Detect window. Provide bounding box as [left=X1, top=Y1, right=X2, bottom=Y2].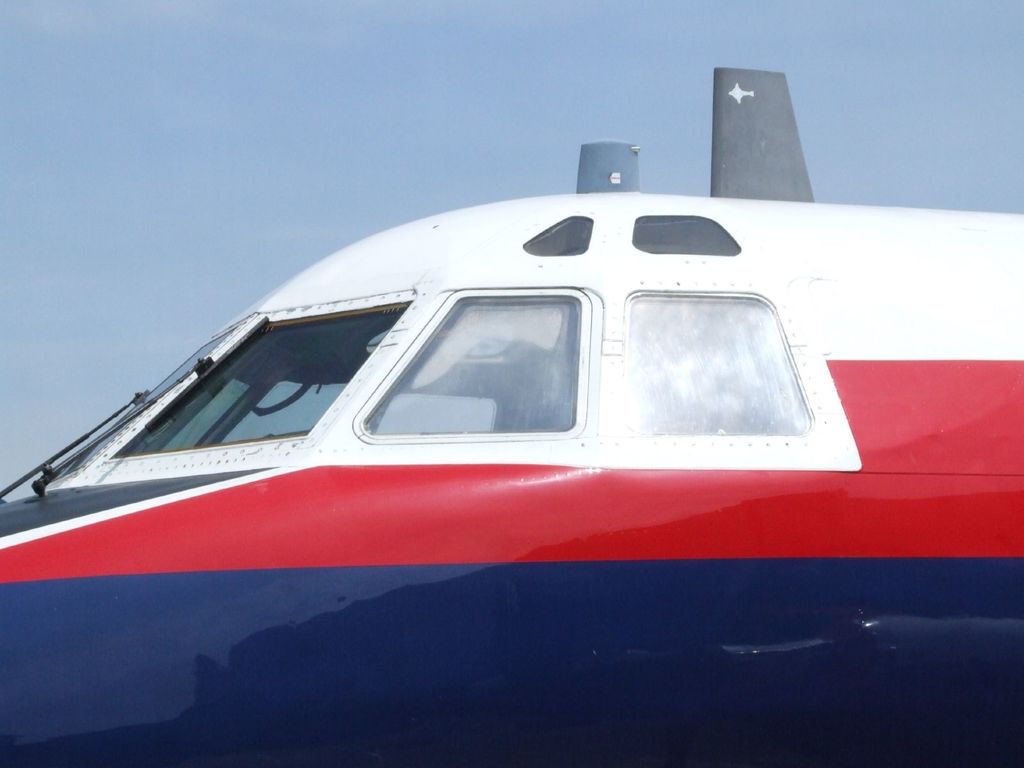
[left=626, top=261, right=833, bottom=449].
